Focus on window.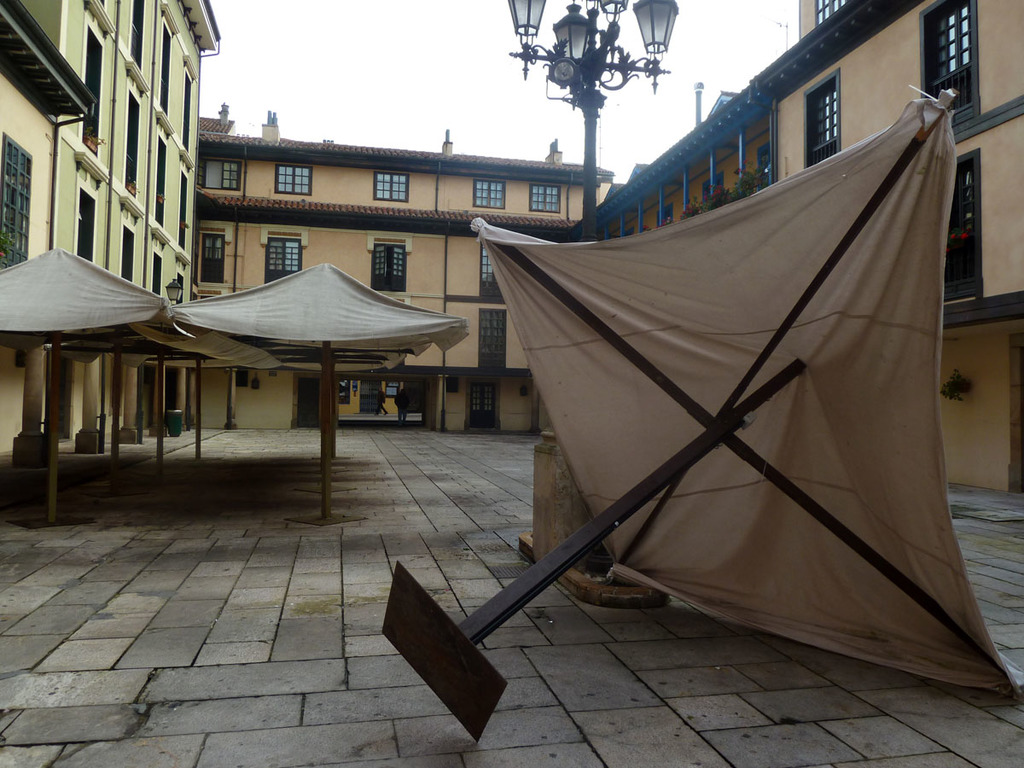
Focused at BBox(76, 192, 98, 272).
